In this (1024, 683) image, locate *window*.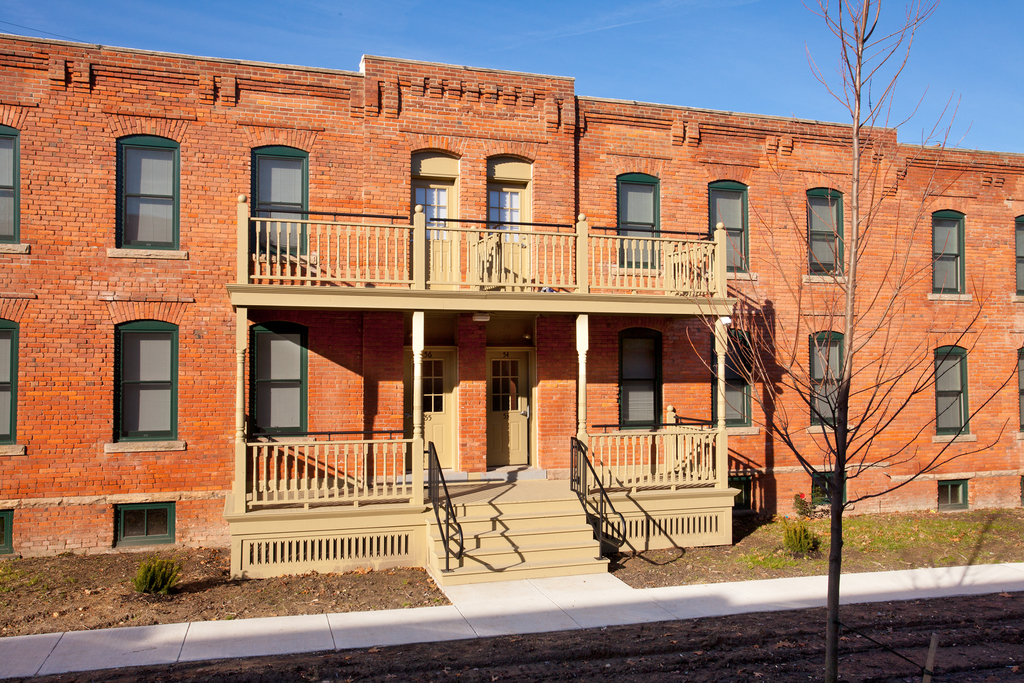
Bounding box: x1=801, y1=315, x2=858, y2=435.
